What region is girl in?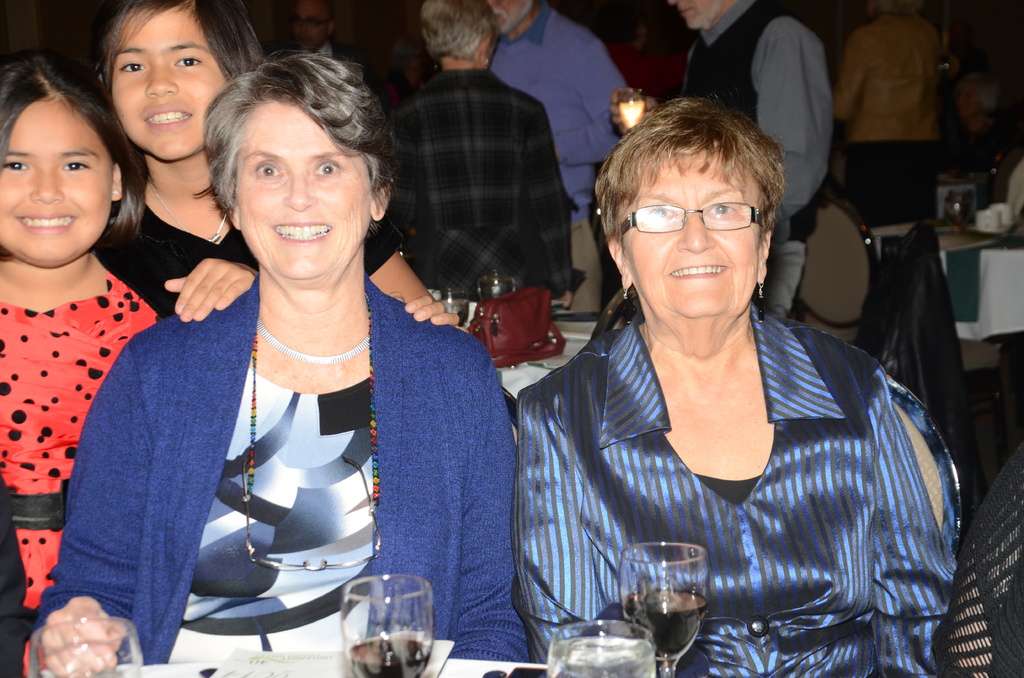
98 3 262 323.
